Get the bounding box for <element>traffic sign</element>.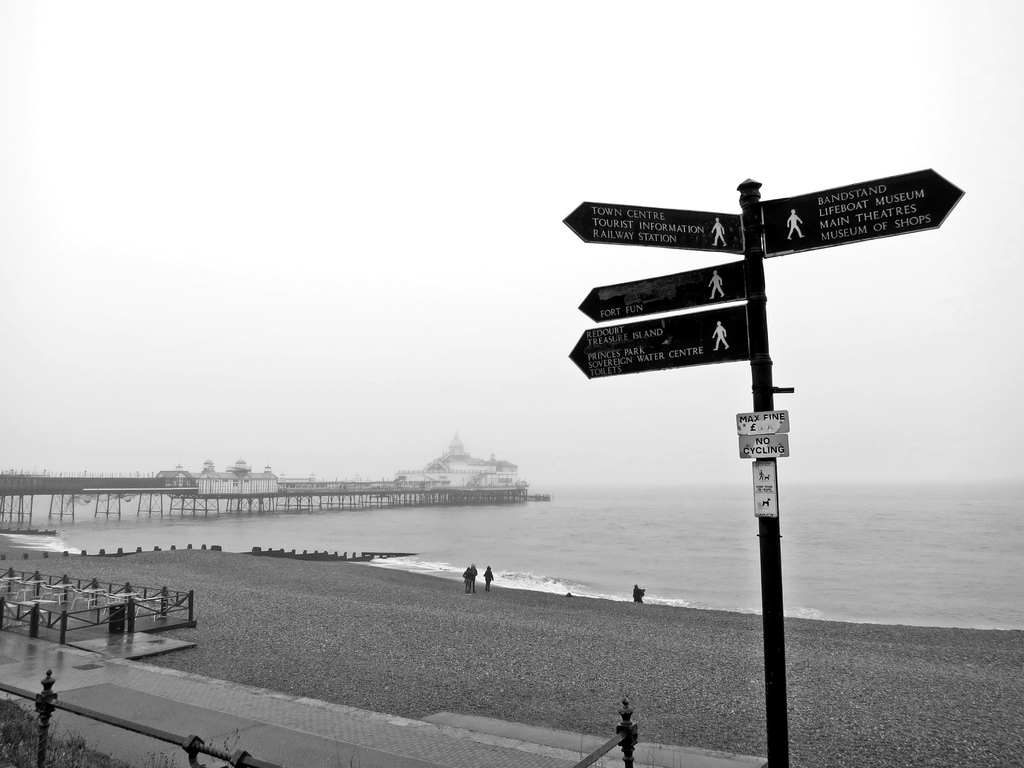
<region>563, 298, 746, 384</region>.
